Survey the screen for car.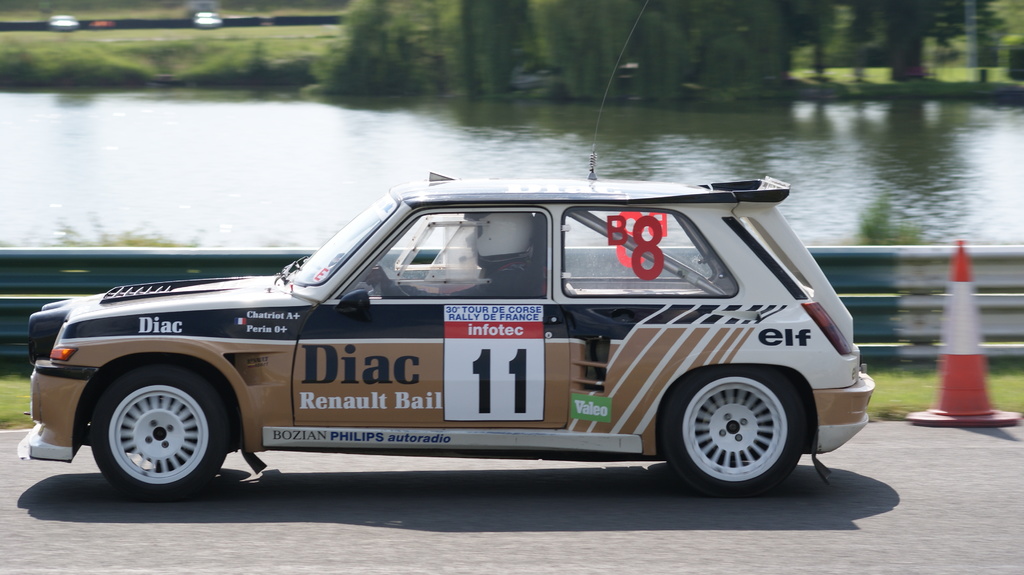
Survey found: locate(90, 20, 117, 31).
